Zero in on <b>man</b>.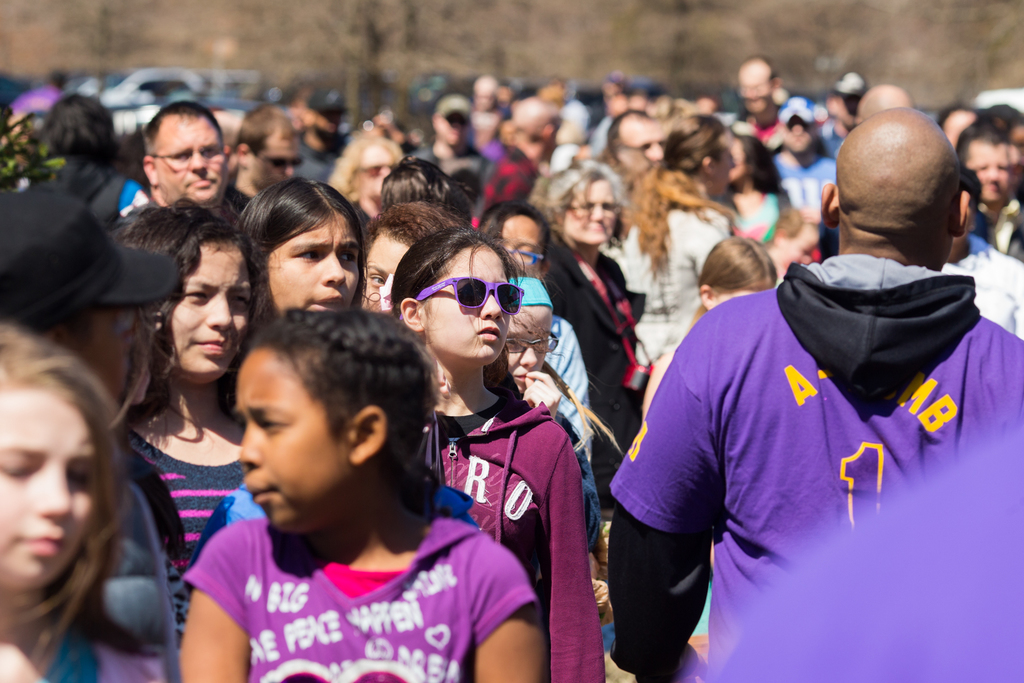
Zeroed in: x1=820 y1=70 x2=863 y2=156.
